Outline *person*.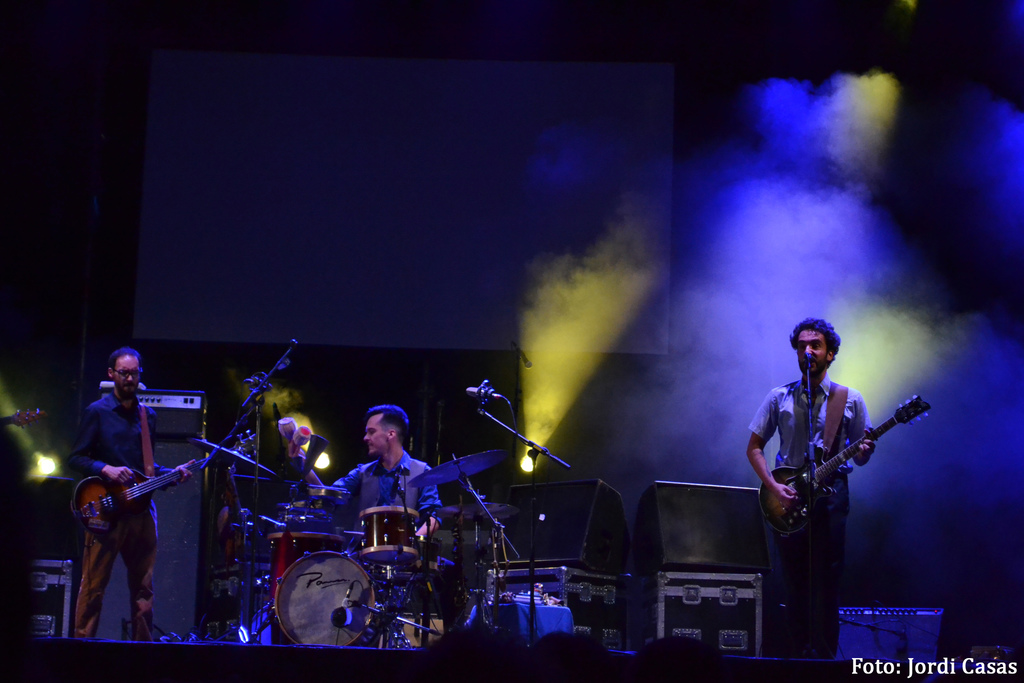
Outline: detection(748, 318, 878, 652).
